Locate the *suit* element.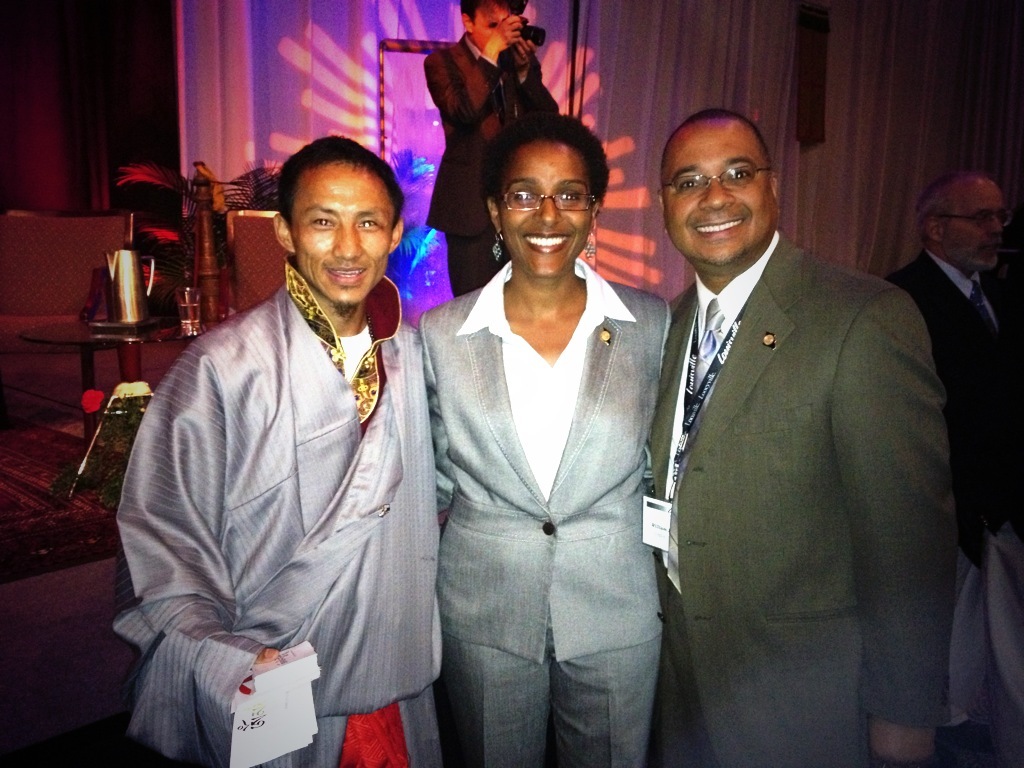
Element bbox: left=414, top=261, right=673, bottom=767.
